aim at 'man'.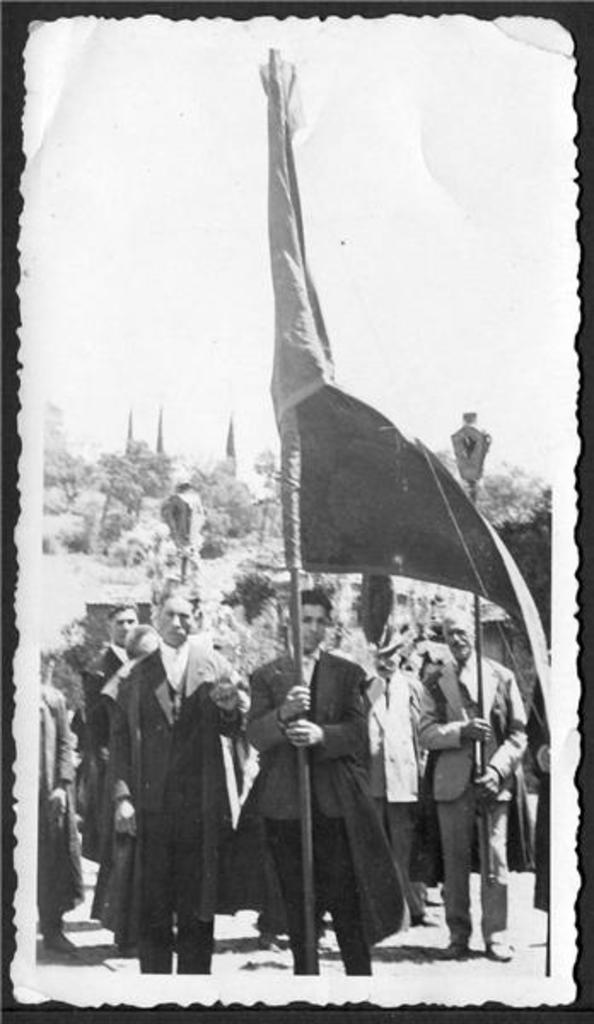
Aimed at 79:591:147:927.
